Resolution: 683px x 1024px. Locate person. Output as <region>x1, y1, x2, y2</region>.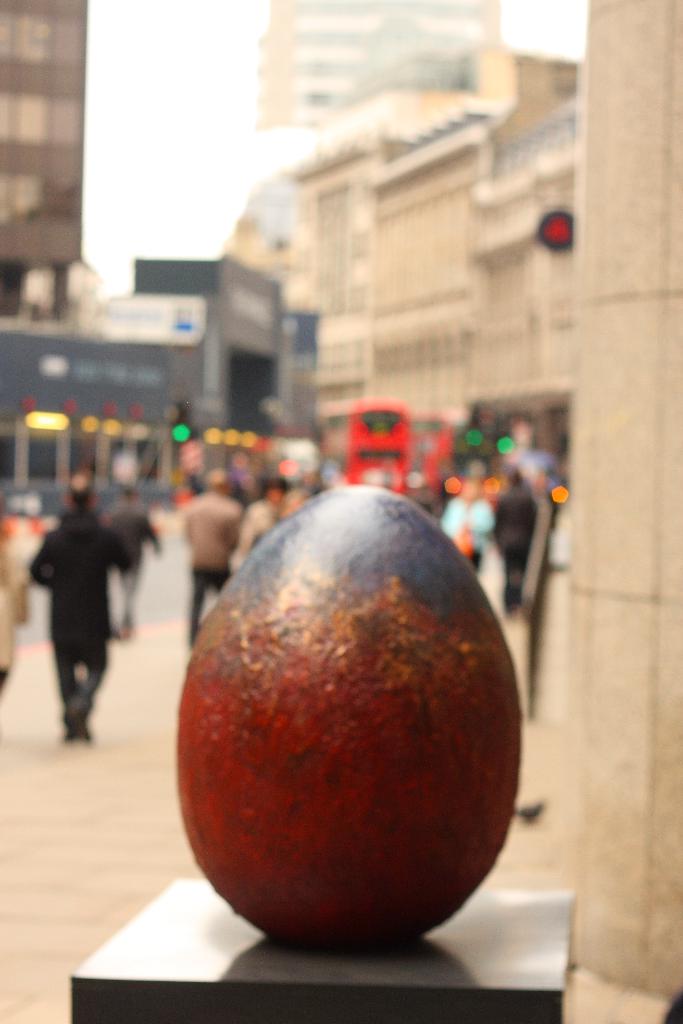
<region>23, 462, 145, 748</region>.
